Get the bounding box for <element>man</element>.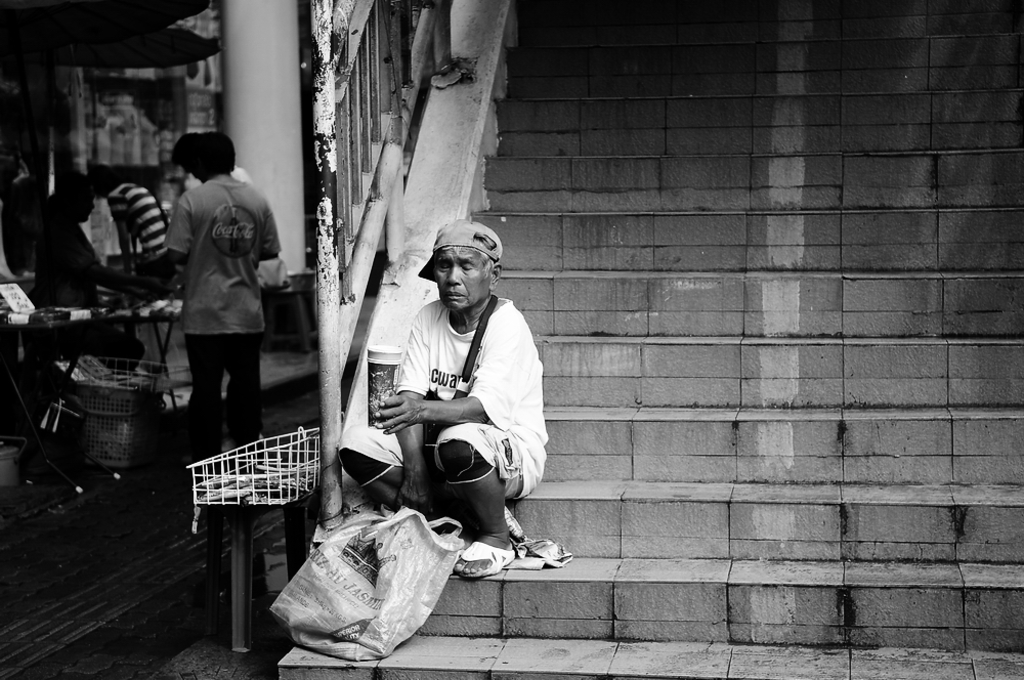
[x1=141, y1=125, x2=288, y2=466].
